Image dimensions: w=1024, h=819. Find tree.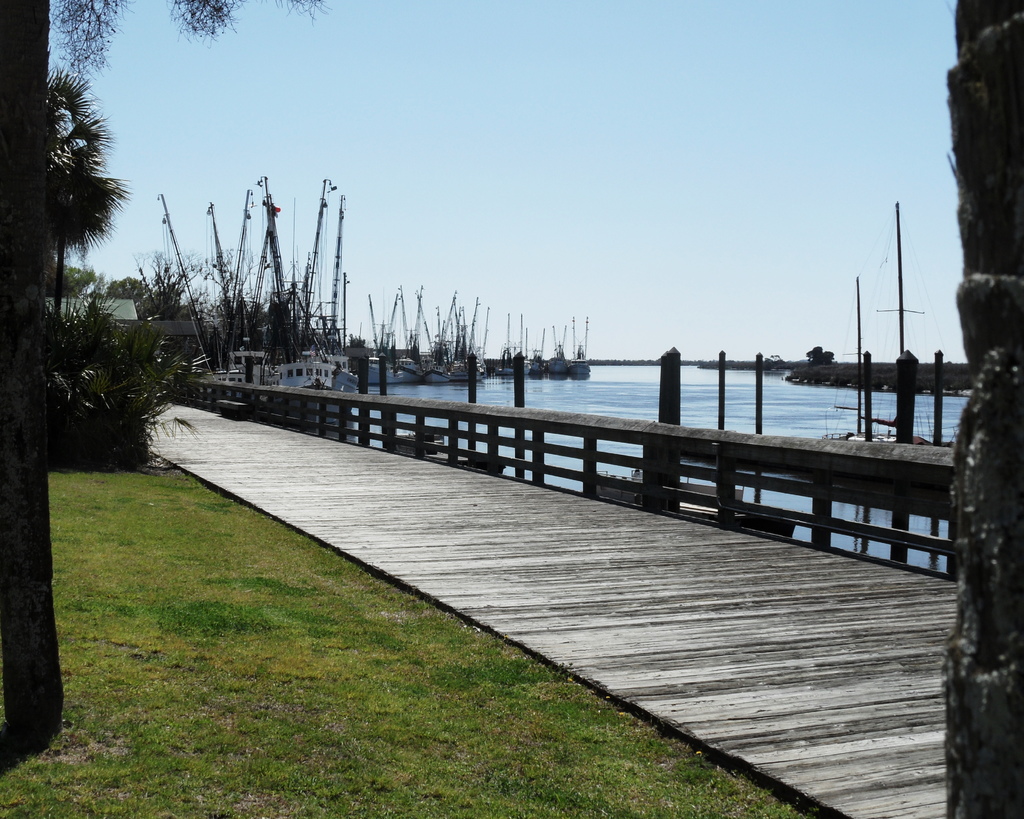
locate(45, 62, 129, 319).
